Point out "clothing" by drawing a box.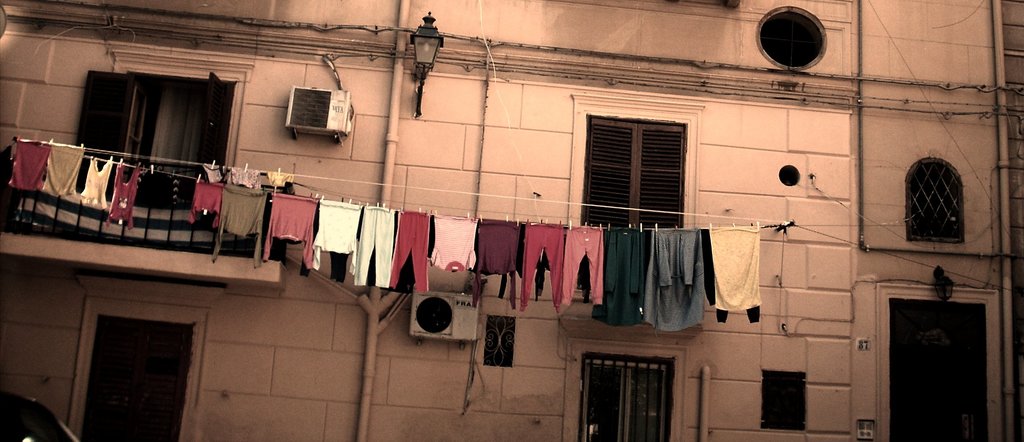
[606, 226, 650, 331].
